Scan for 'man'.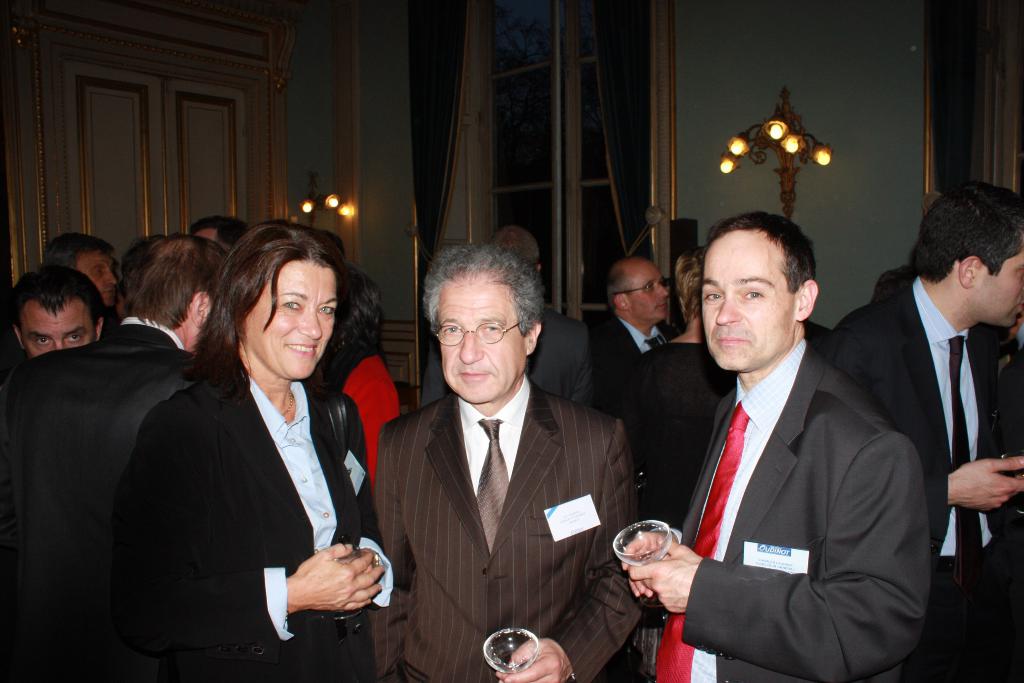
Scan result: [x1=836, y1=177, x2=1023, y2=682].
